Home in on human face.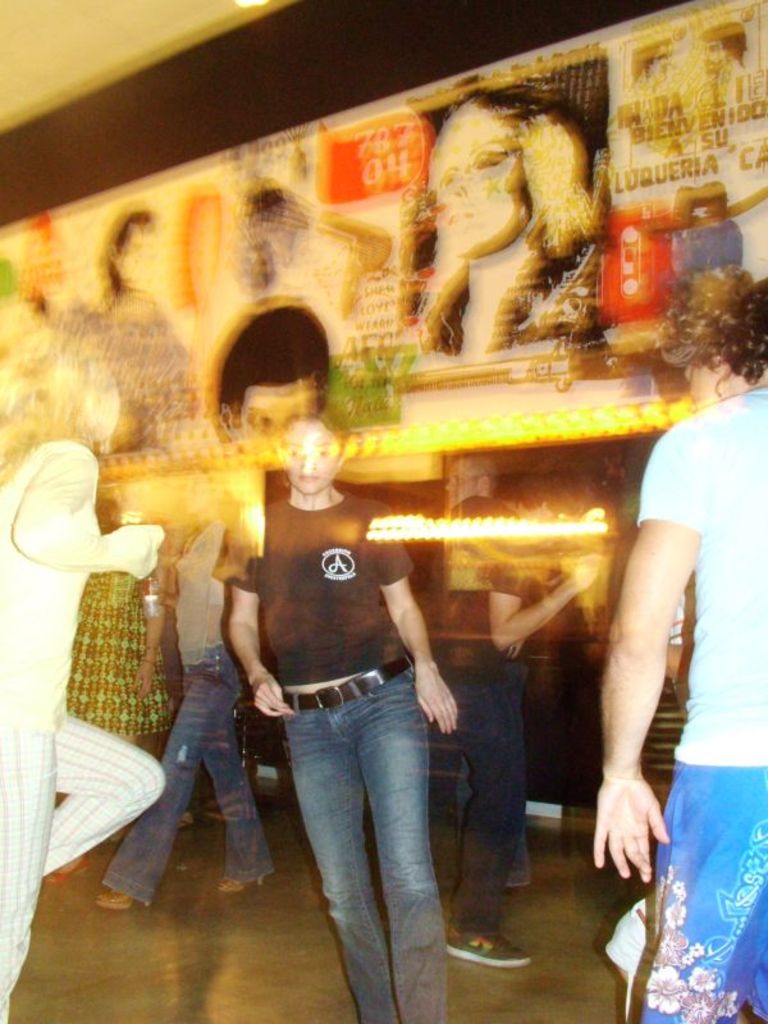
Homed in at [left=682, top=355, right=723, bottom=406].
